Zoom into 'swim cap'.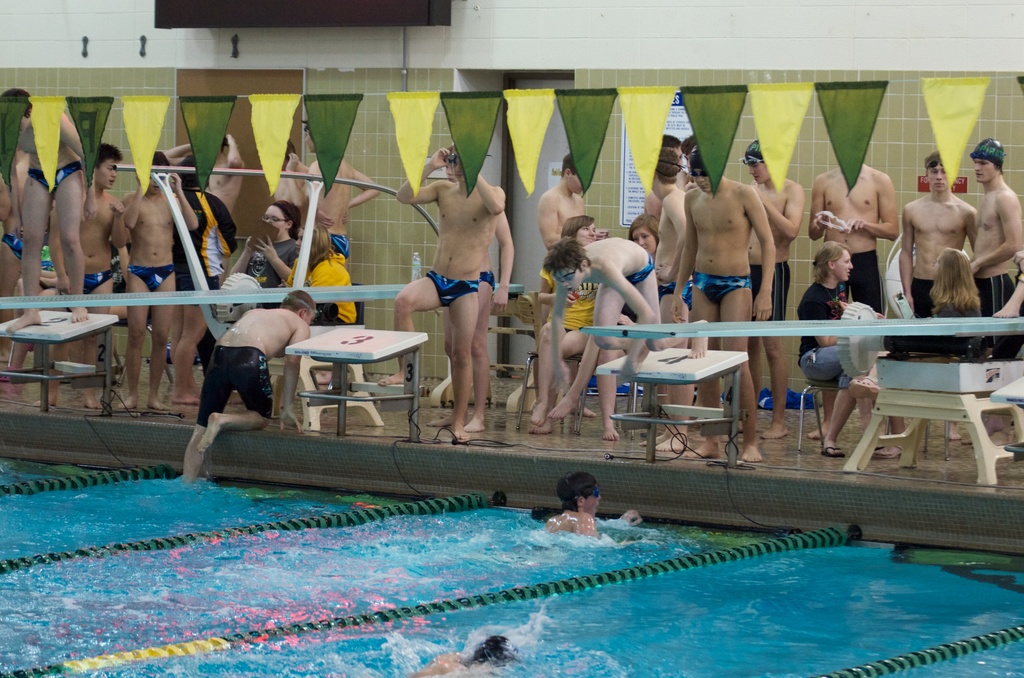
Zoom target: (x1=967, y1=137, x2=1004, y2=168).
